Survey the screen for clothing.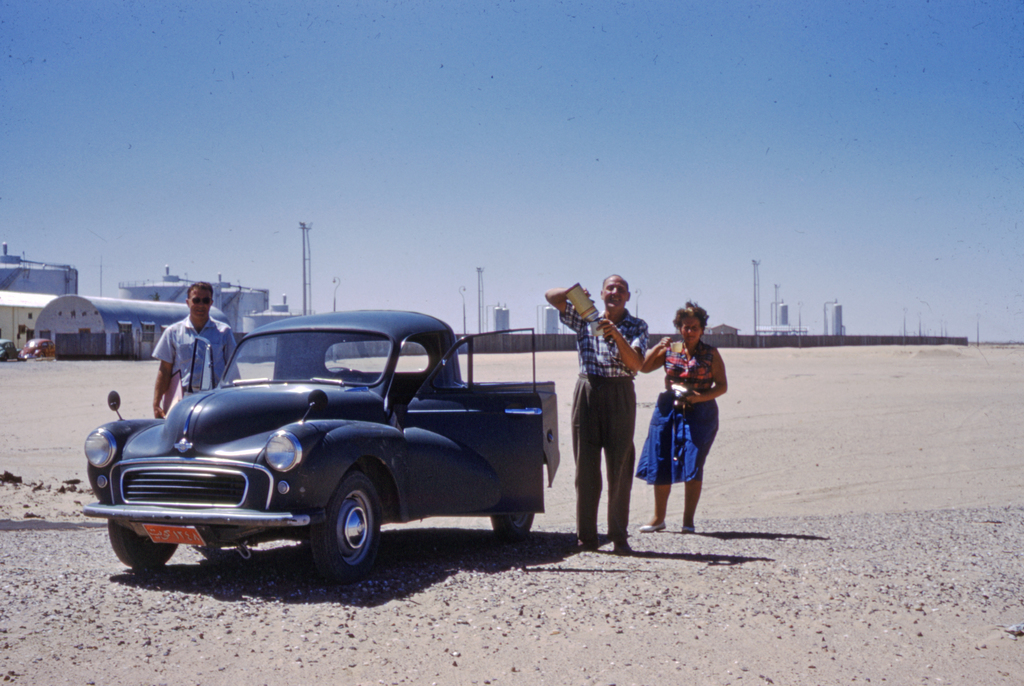
Survey found: region(561, 284, 650, 540).
